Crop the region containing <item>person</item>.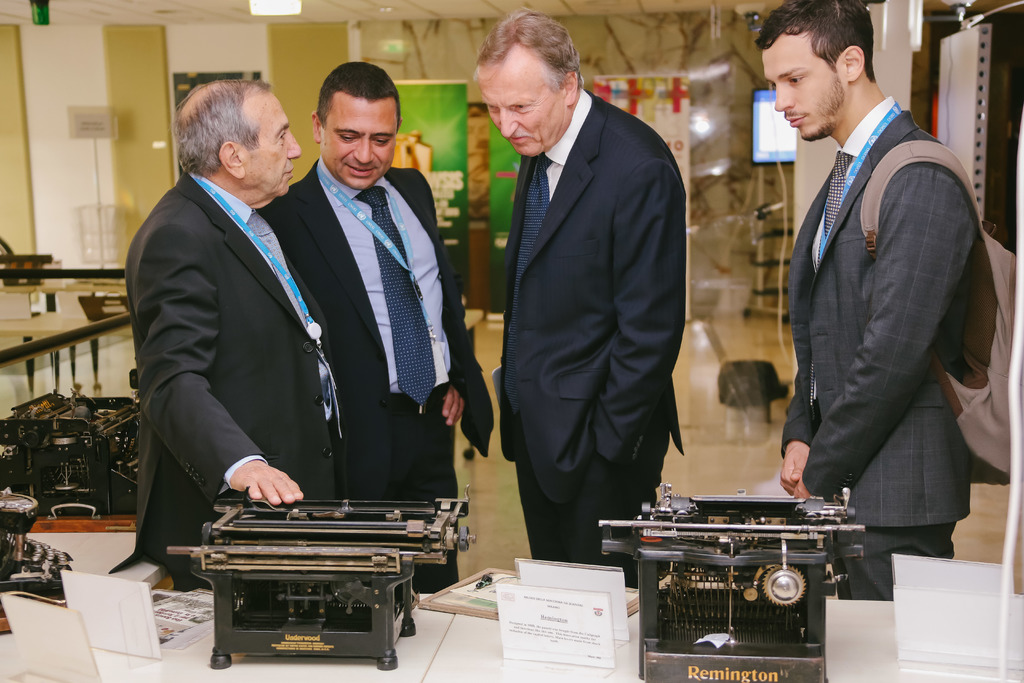
Crop region: 755:0:980:597.
